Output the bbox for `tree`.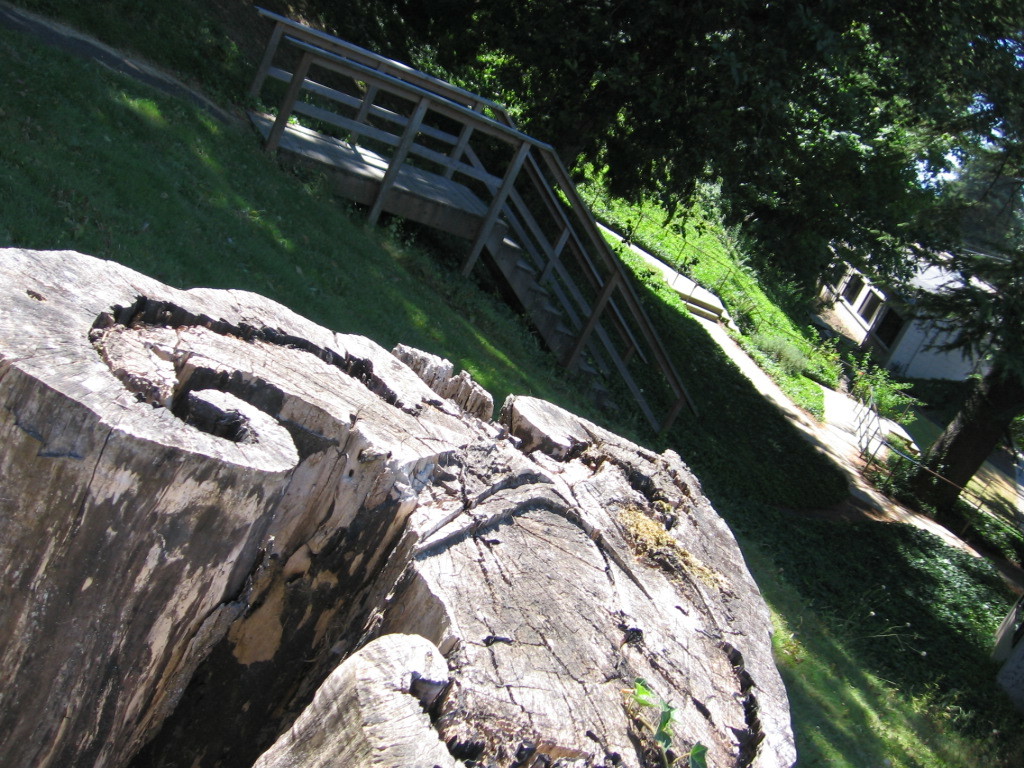
Rect(844, 284, 1023, 534).
